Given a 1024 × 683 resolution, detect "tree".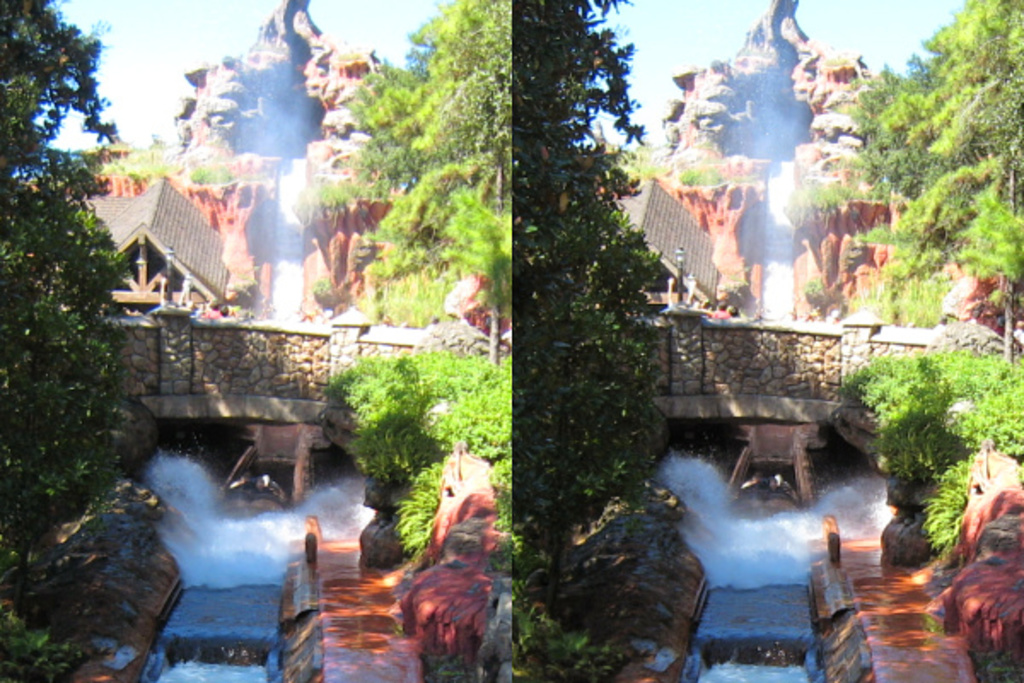
pyautogui.locateOnScreen(0, 0, 140, 147).
